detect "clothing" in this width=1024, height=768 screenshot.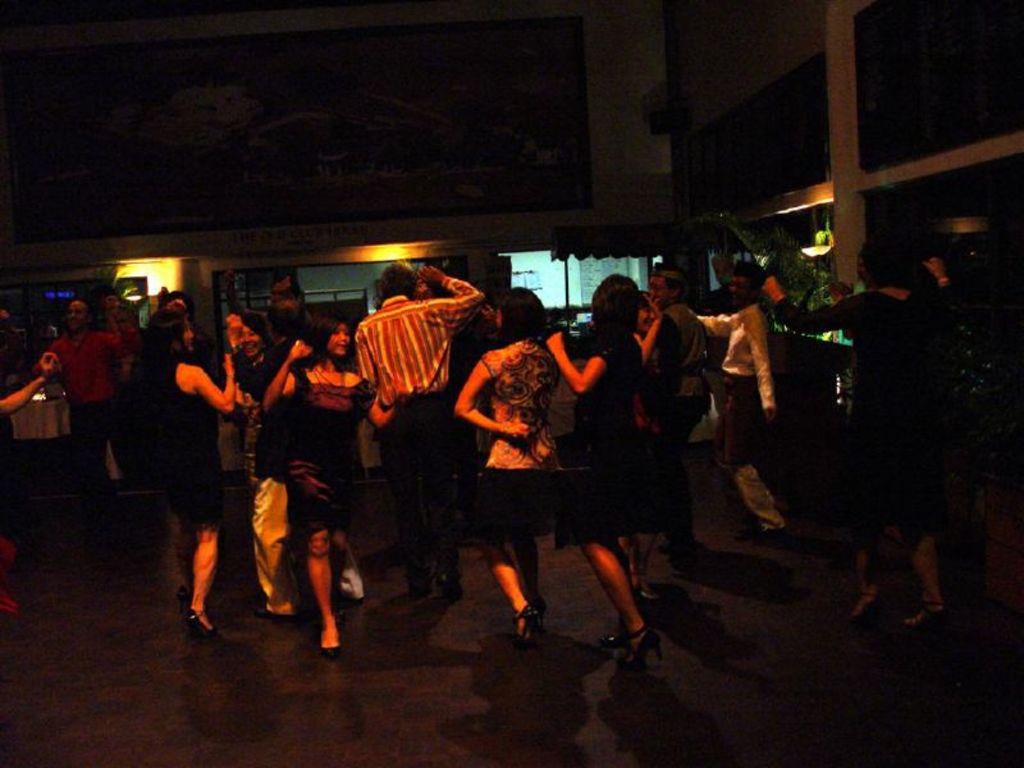
Detection: x1=760 y1=282 x2=959 y2=520.
